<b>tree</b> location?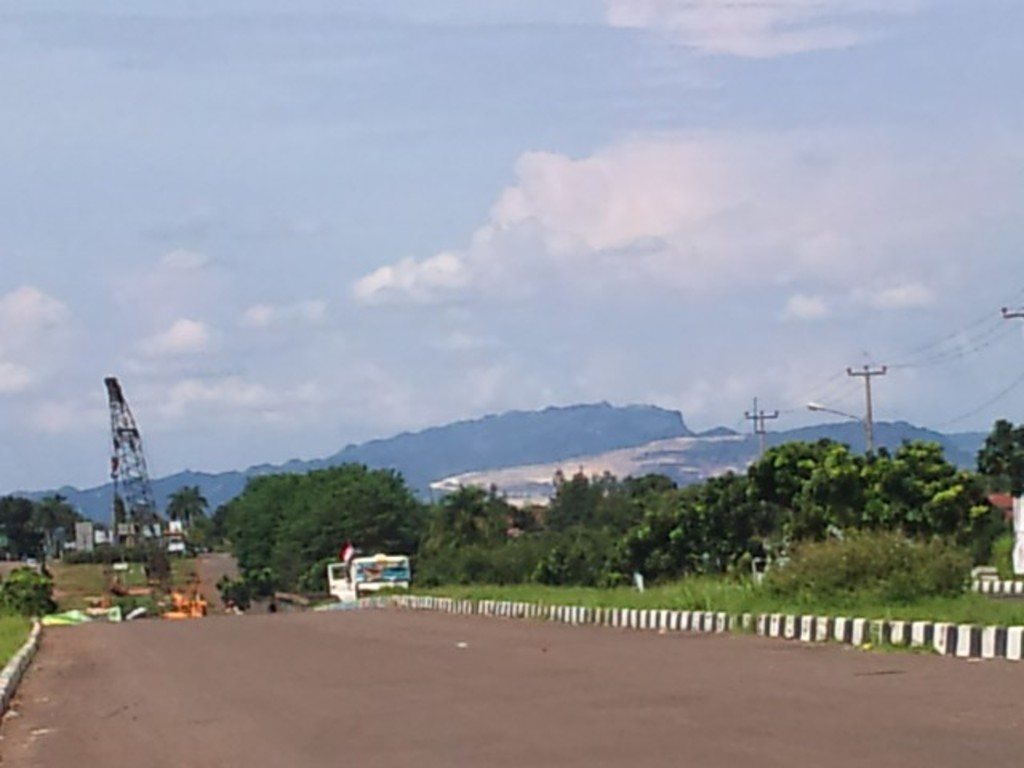
<box>0,491,35,562</box>
